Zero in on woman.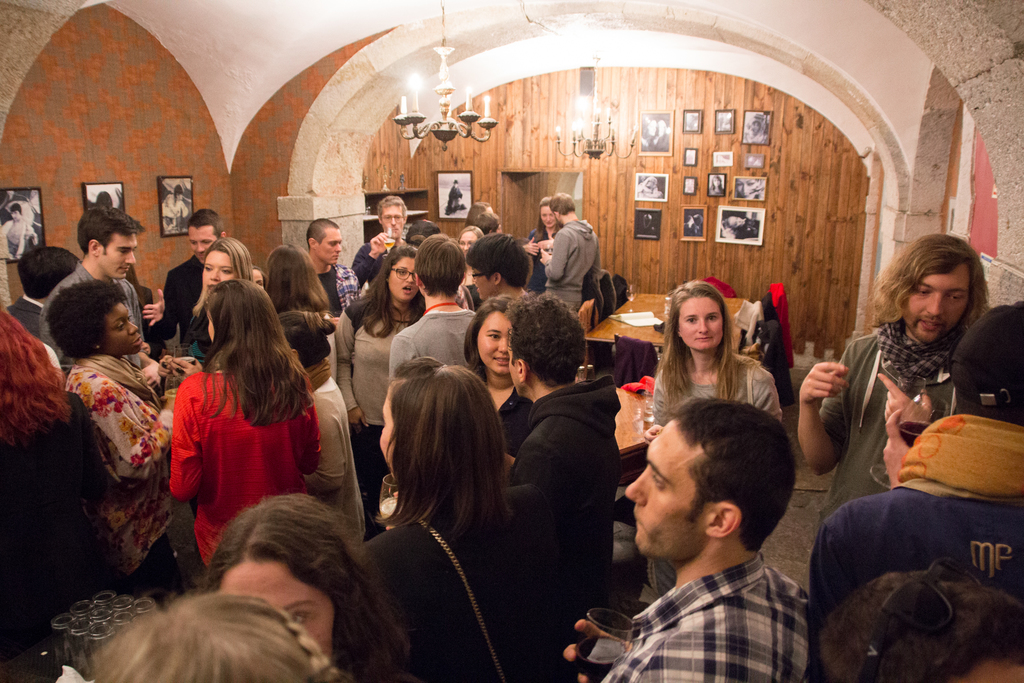
Zeroed in: {"left": 276, "top": 309, "right": 365, "bottom": 561}.
